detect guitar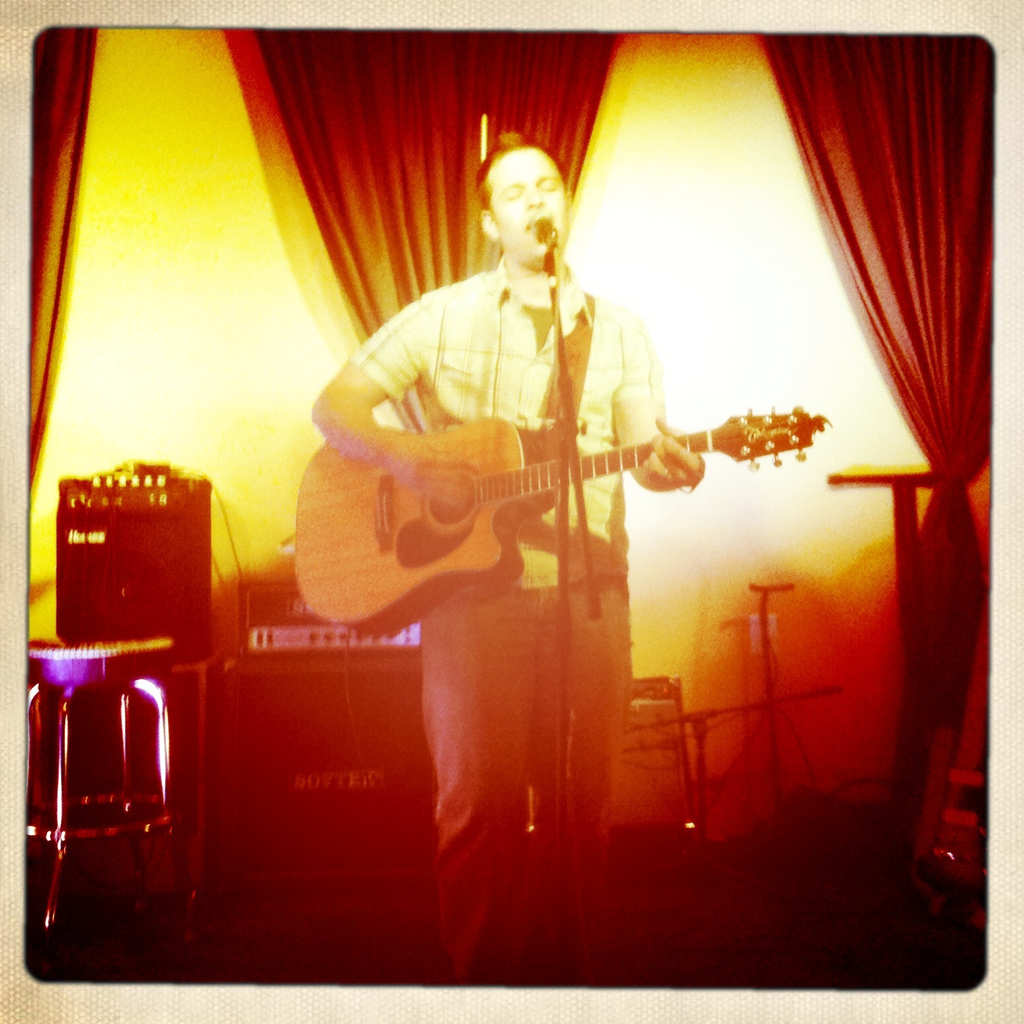
l=292, t=398, r=835, b=641
